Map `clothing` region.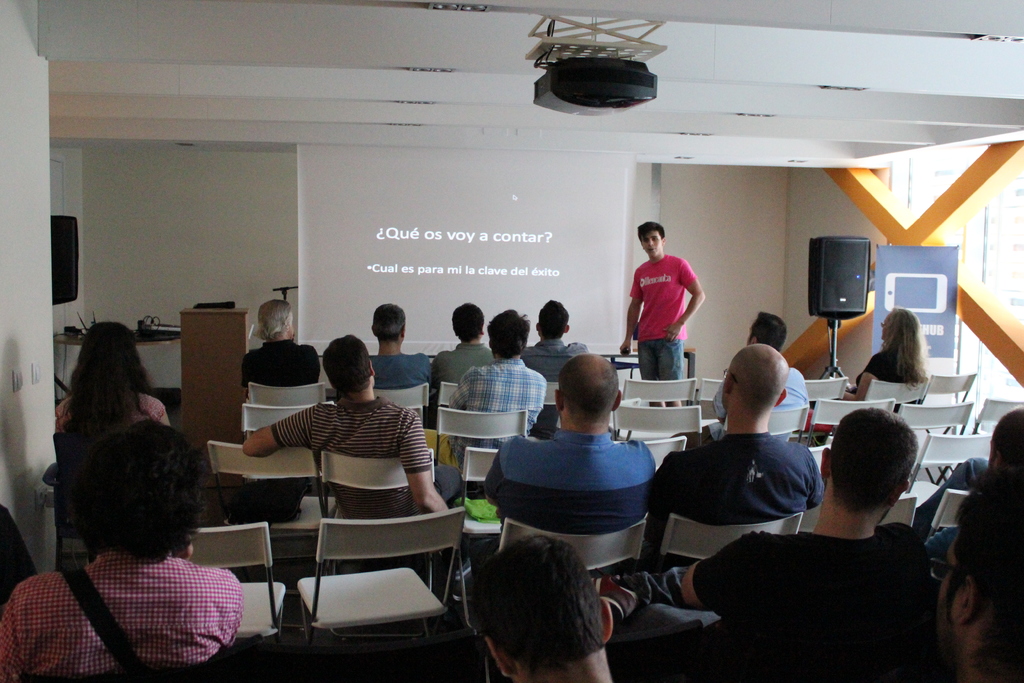
Mapped to l=0, t=541, r=246, b=682.
